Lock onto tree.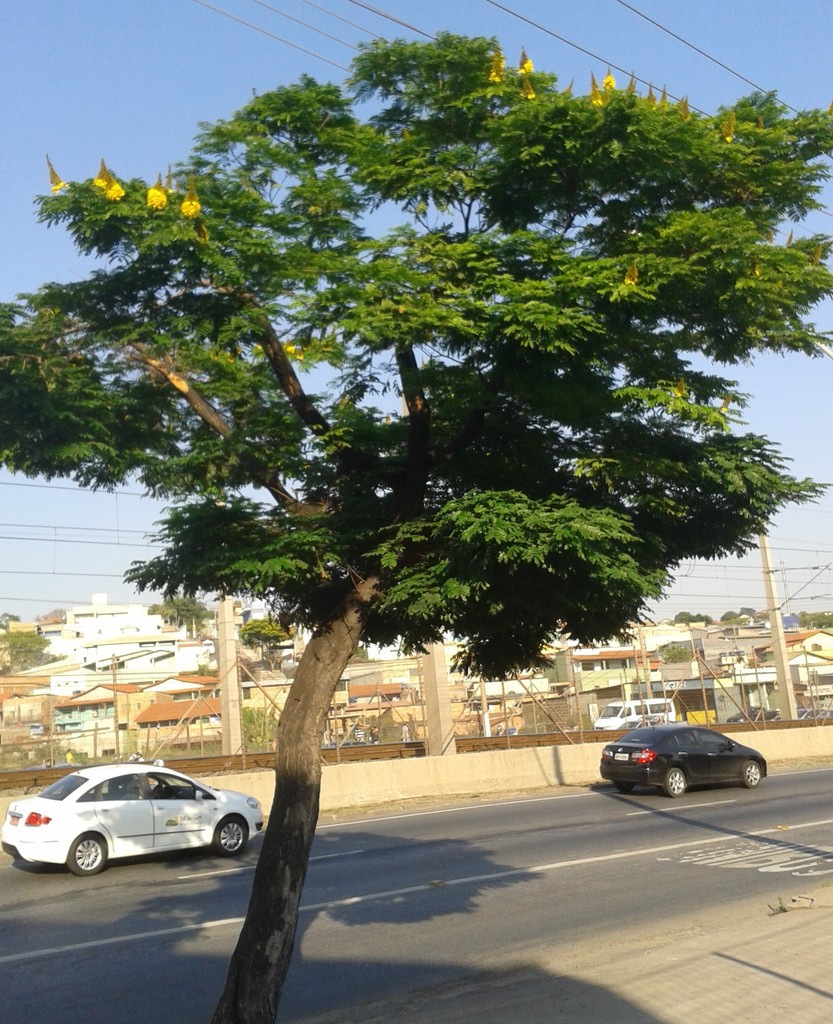
Locked: Rect(0, 607, 63, 672).
